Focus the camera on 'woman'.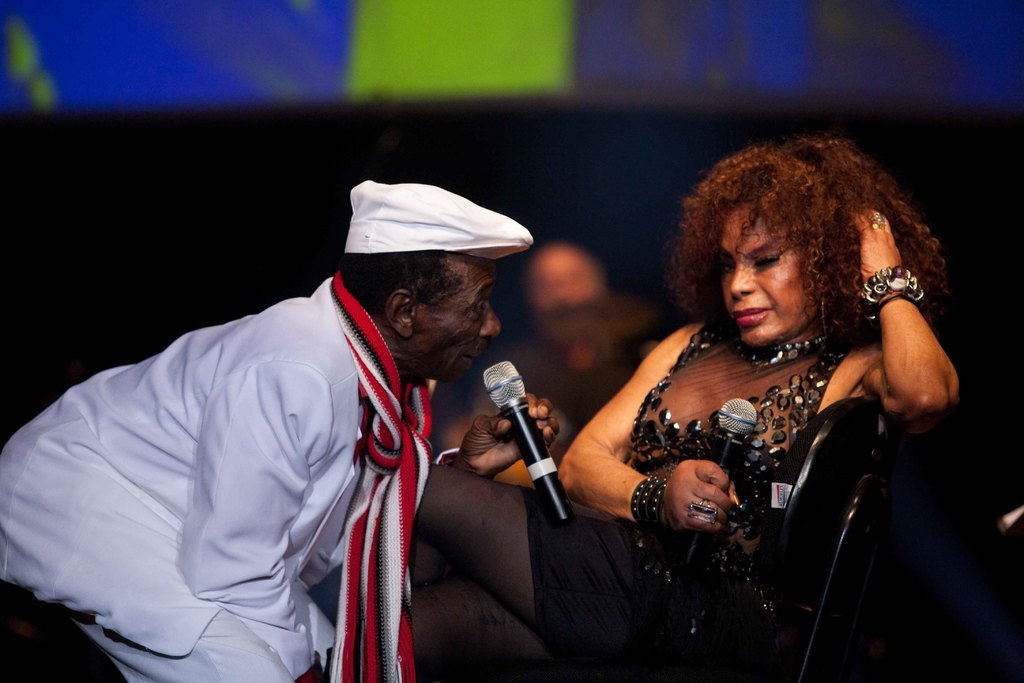
Focus region: [411,131,961,682].
